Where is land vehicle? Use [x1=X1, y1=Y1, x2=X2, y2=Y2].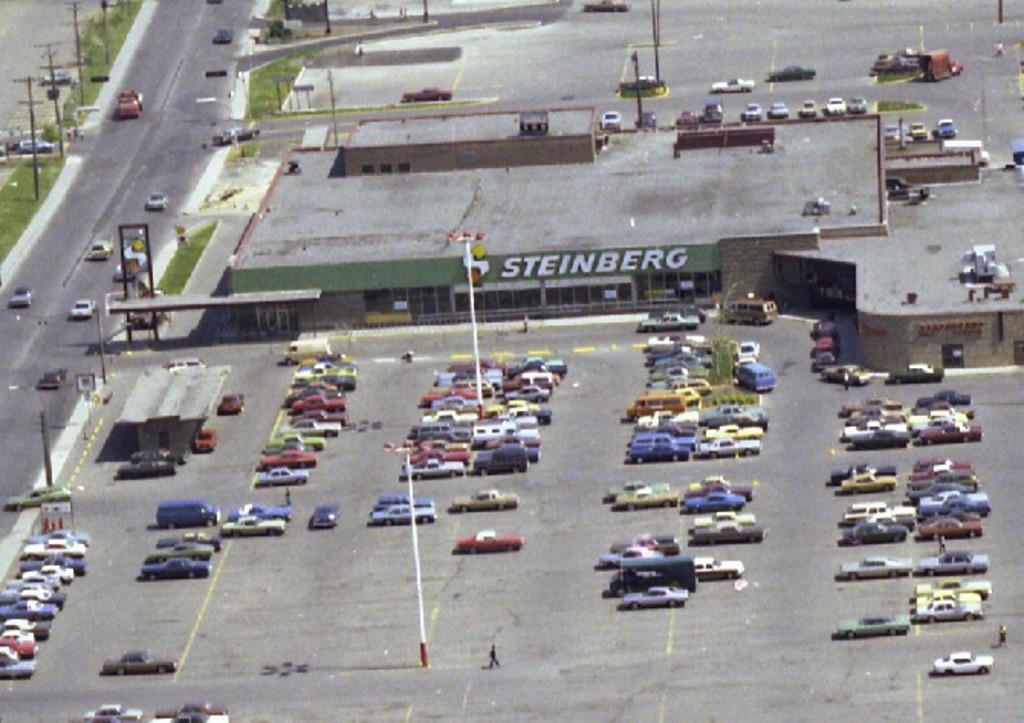
[x1=613, y1=483, x2=682, y2=514].
